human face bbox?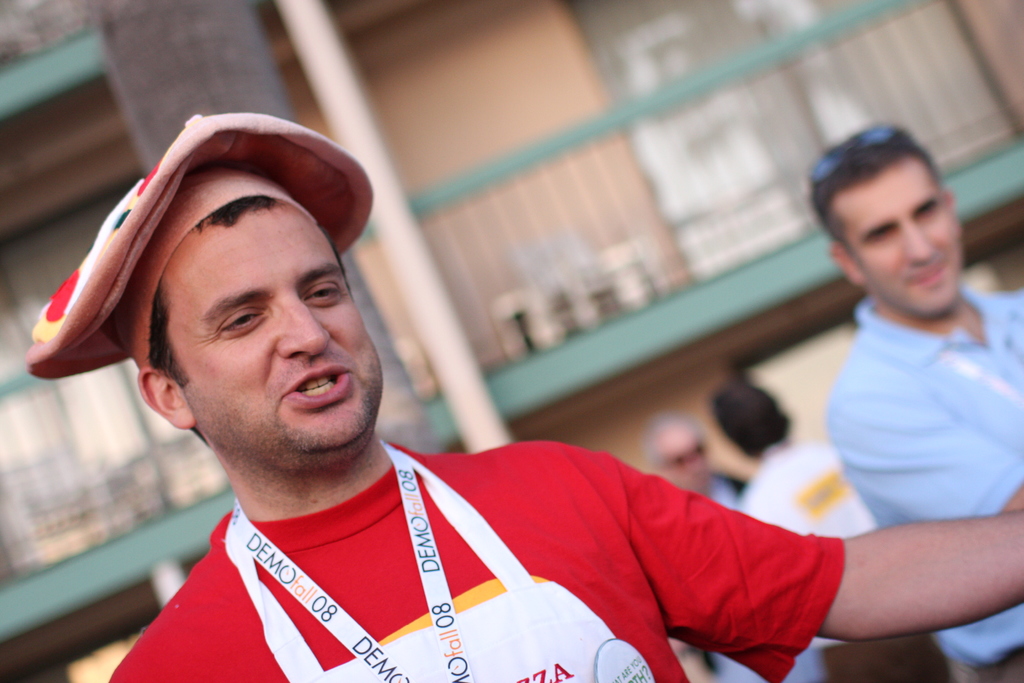
BBox(657, 416, 719, 512)
